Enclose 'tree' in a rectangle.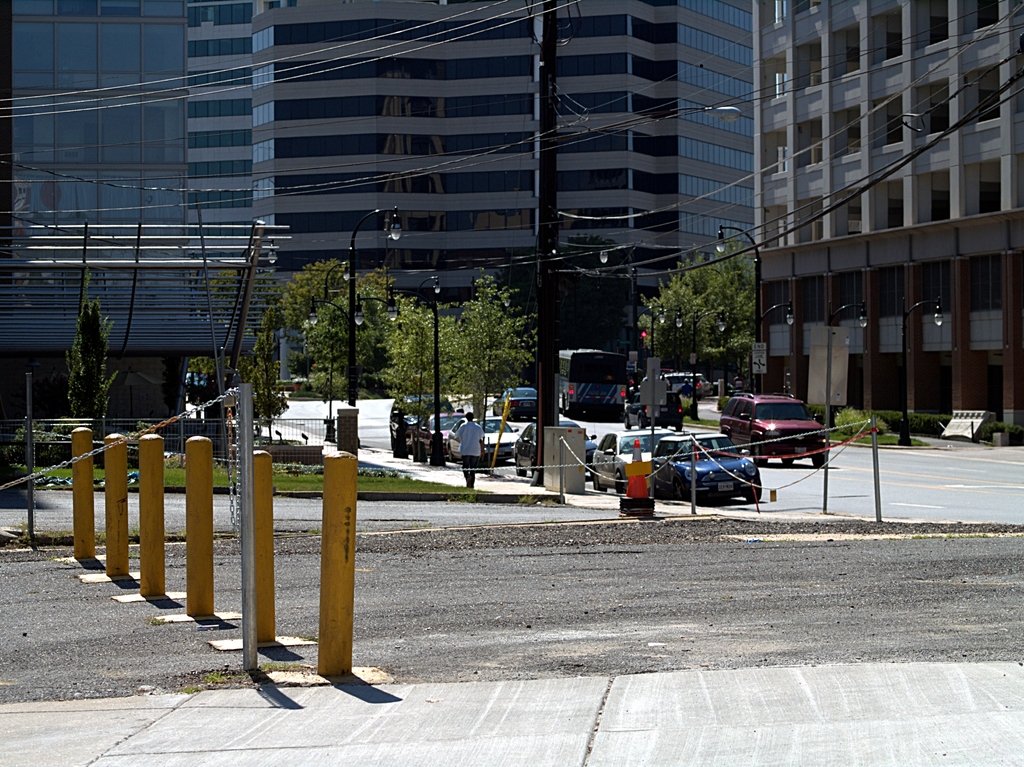
<bbox>244, 238, 402, 329</bbox>.
